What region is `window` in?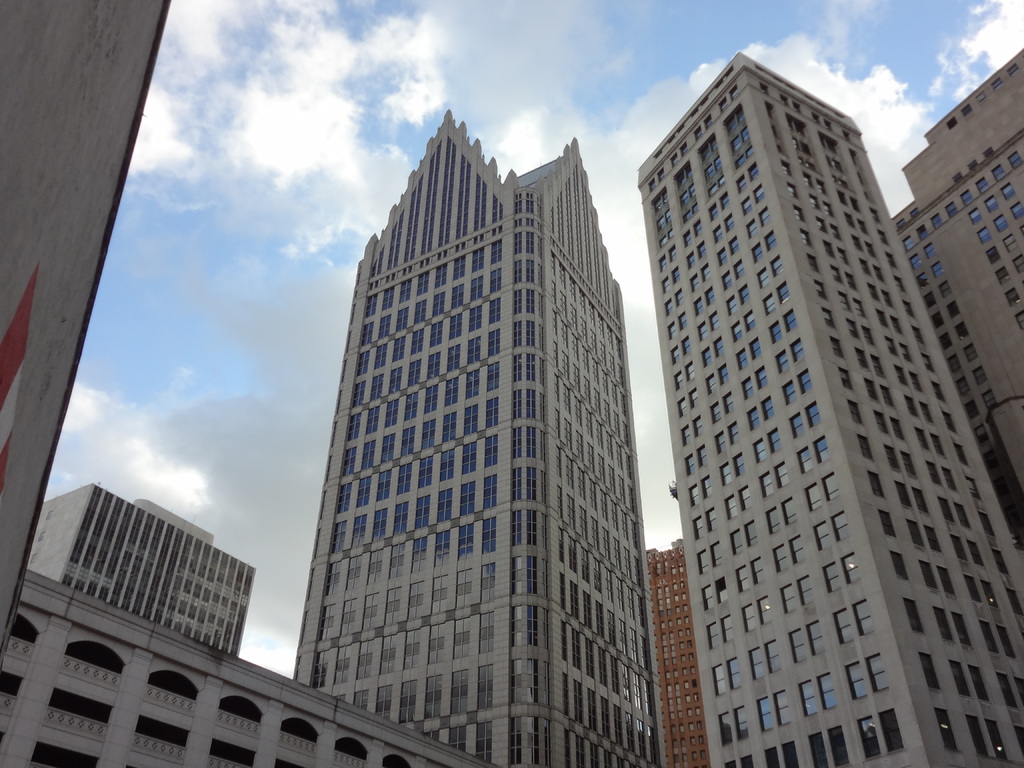
bbox=(932, 309, 945, 332).
